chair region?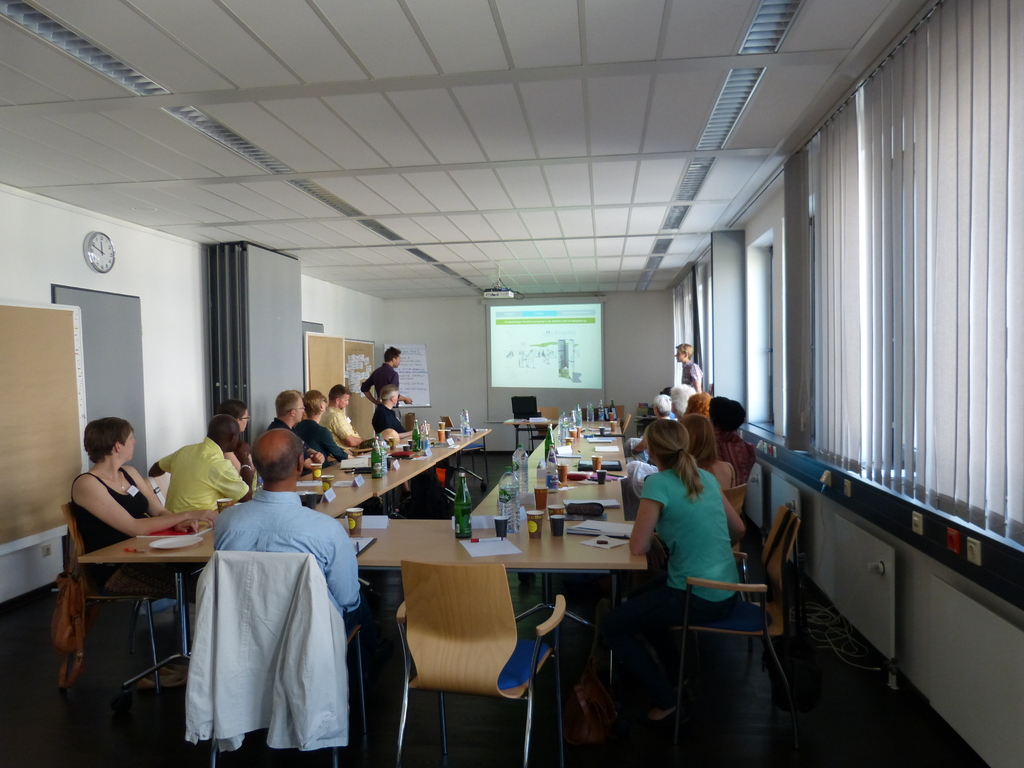
left=403, top=411, right=416, bottom=432
